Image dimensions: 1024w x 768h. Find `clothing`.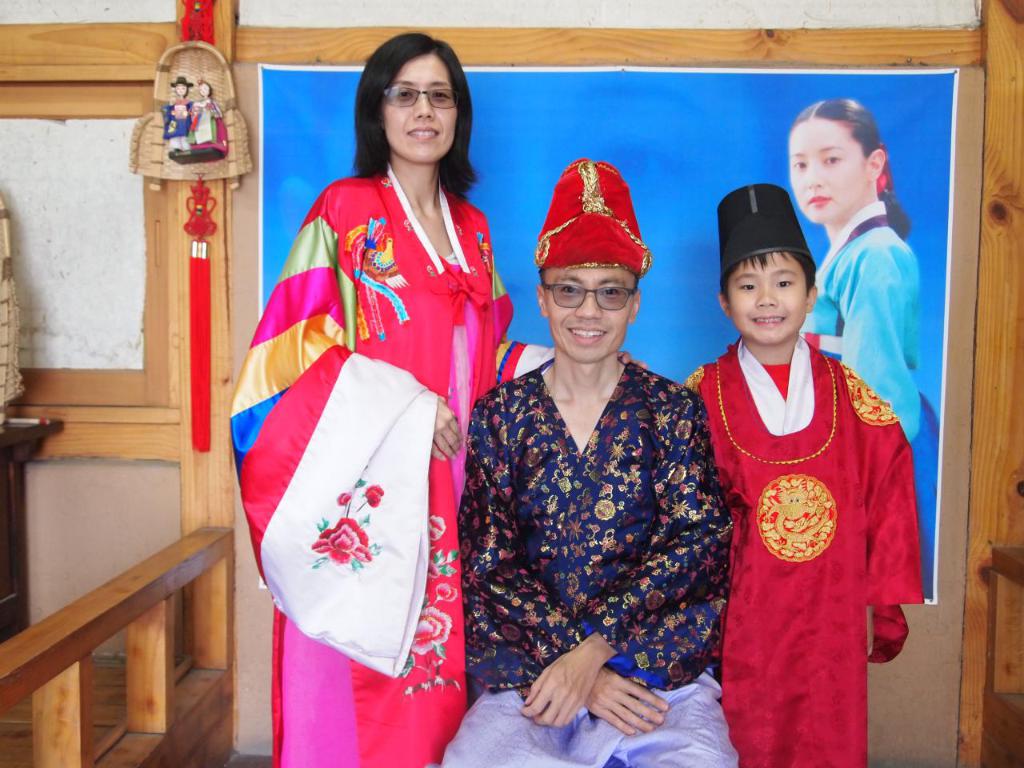
[682, 334, 928, 767].
